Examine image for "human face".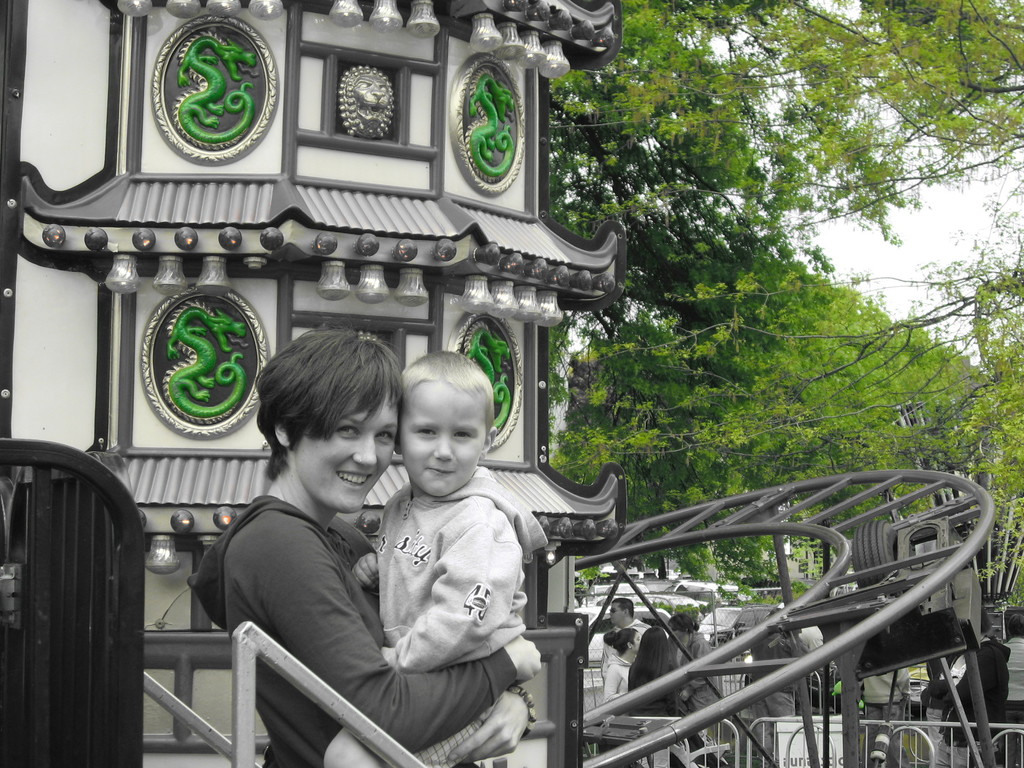
Examination result: detection(400, 383, 481, 500).
